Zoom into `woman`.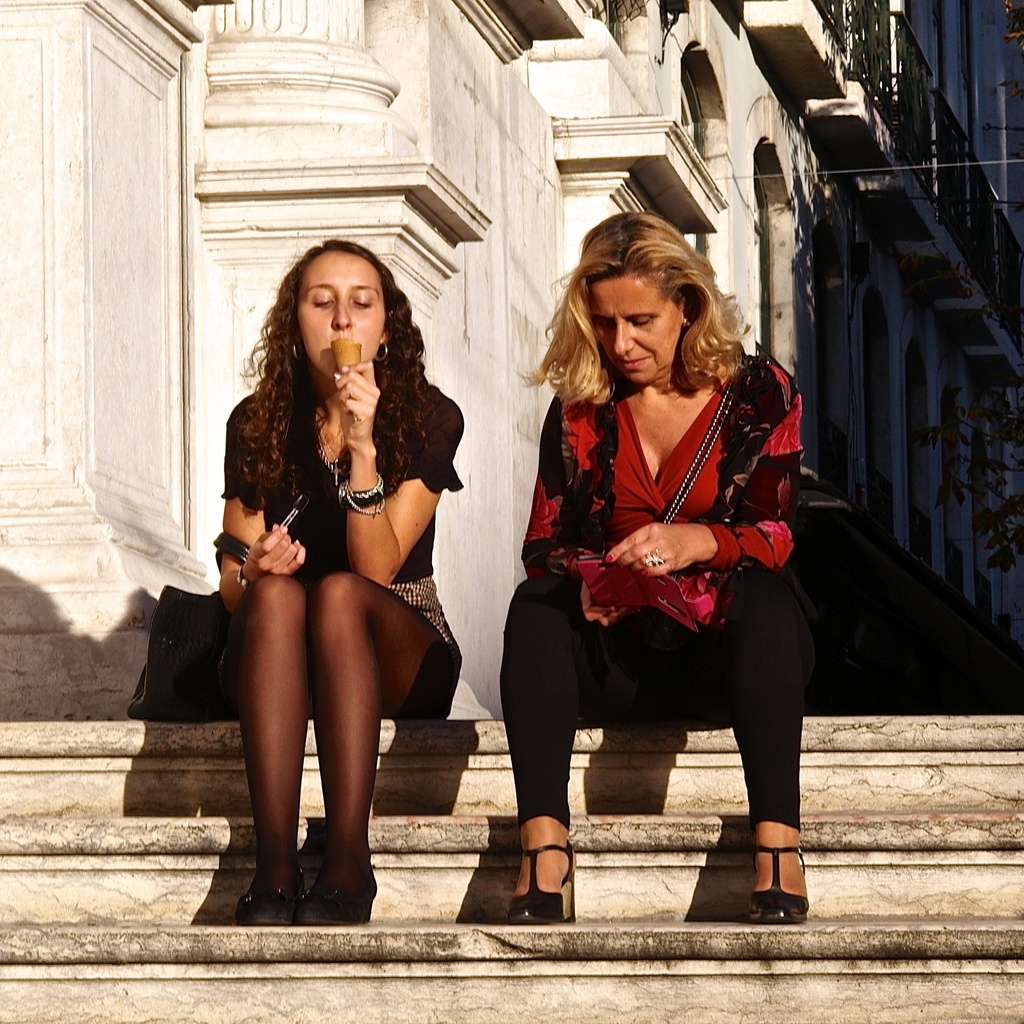
Zoom target: x1=214 y1=239 x2=467 y2=928.
